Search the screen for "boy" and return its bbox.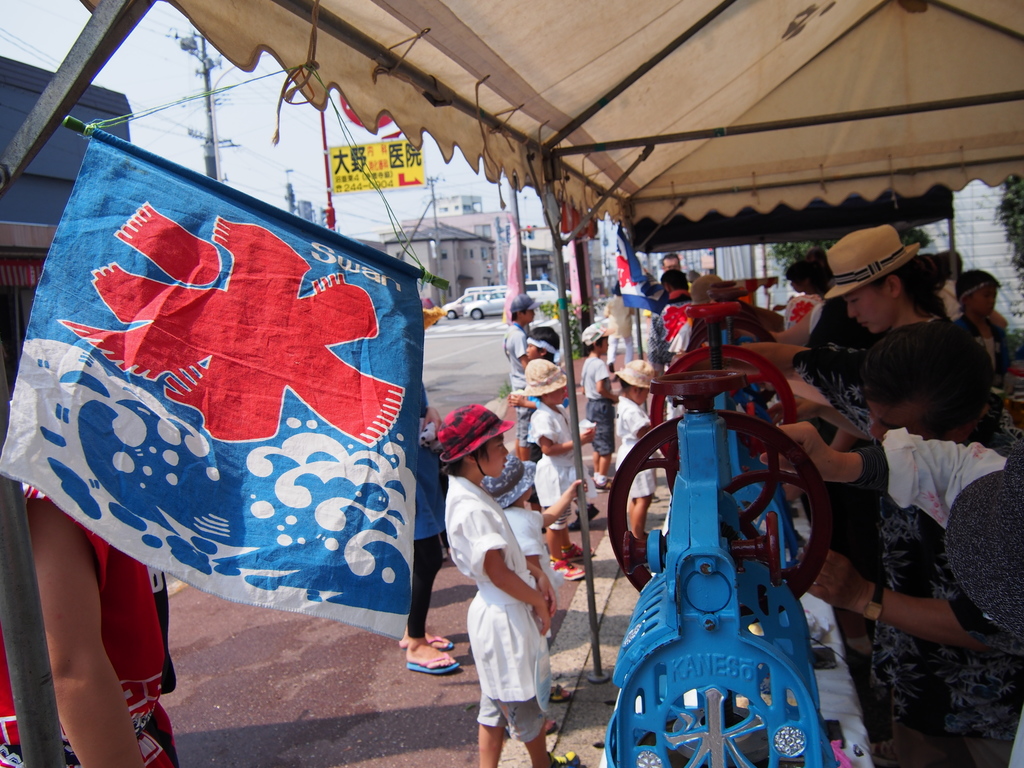
Found: region(517, 355, 594, 575).
